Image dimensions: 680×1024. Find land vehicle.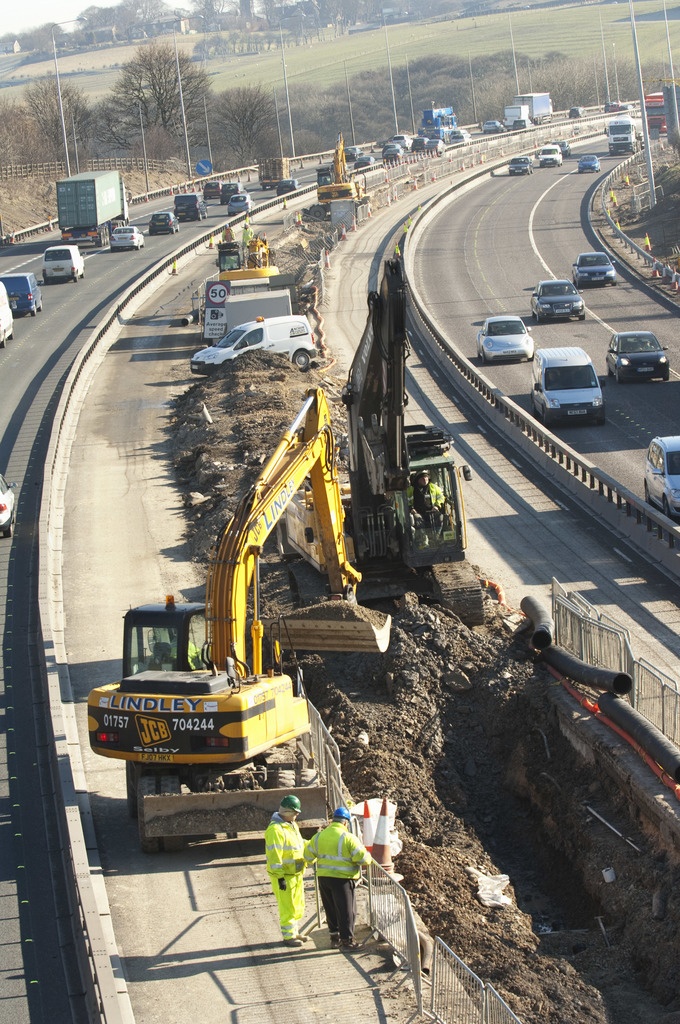
[149, 214, 179, 234].
